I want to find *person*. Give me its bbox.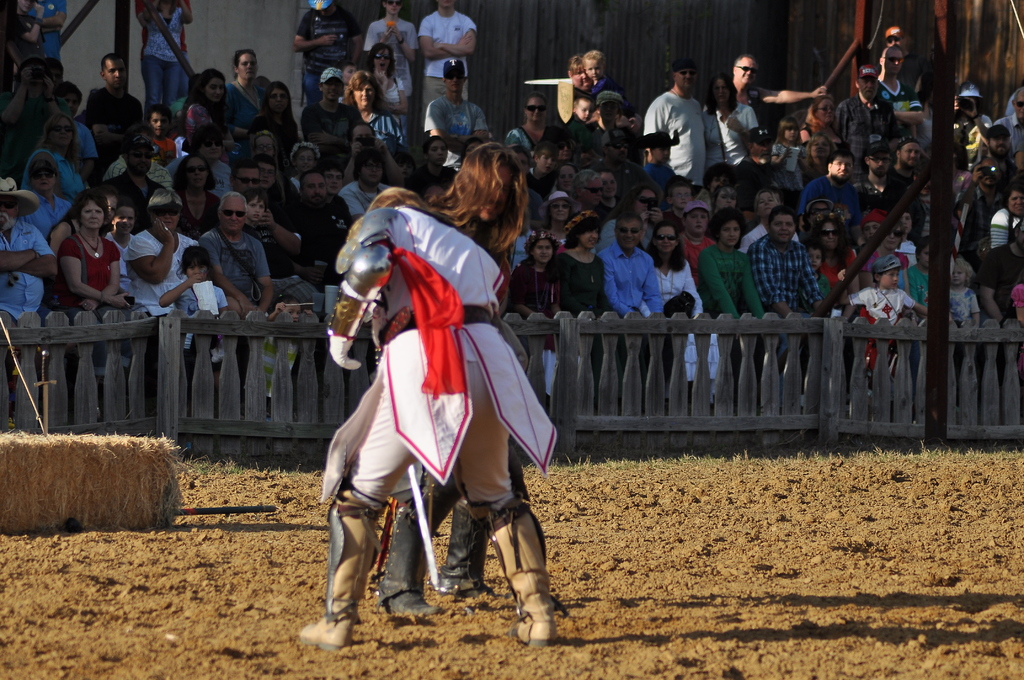
(x1=806, y1=210, x2=863, y2=307).
